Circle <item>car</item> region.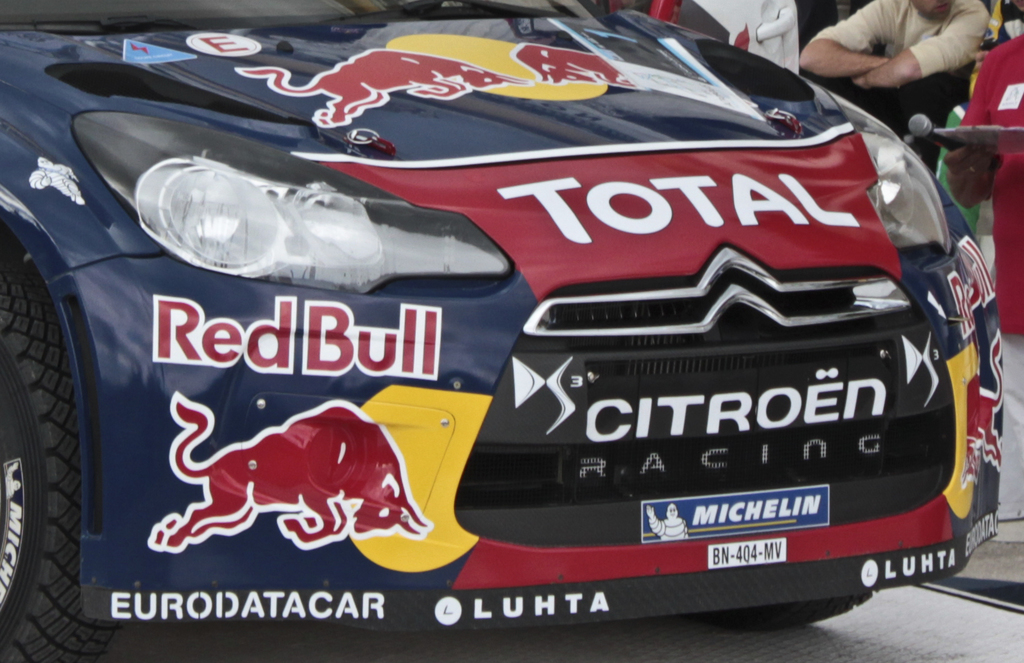
Region: 0,0,1005,662.
